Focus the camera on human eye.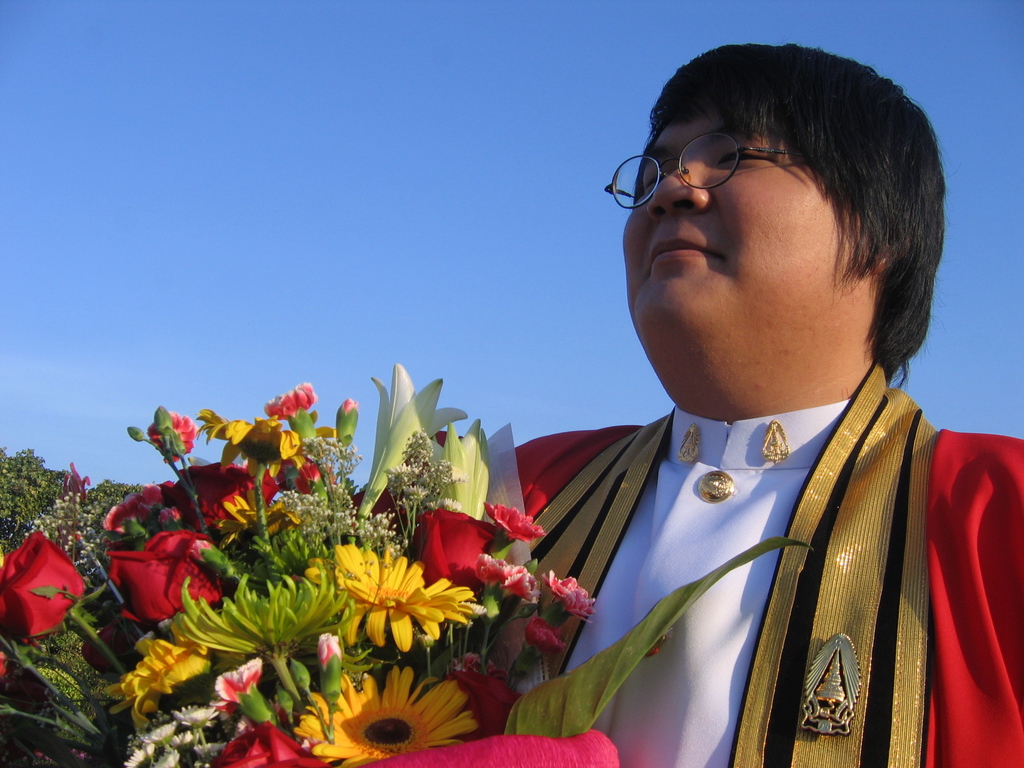
Focus region: left=643, top=135, right=785, bottom=201.
